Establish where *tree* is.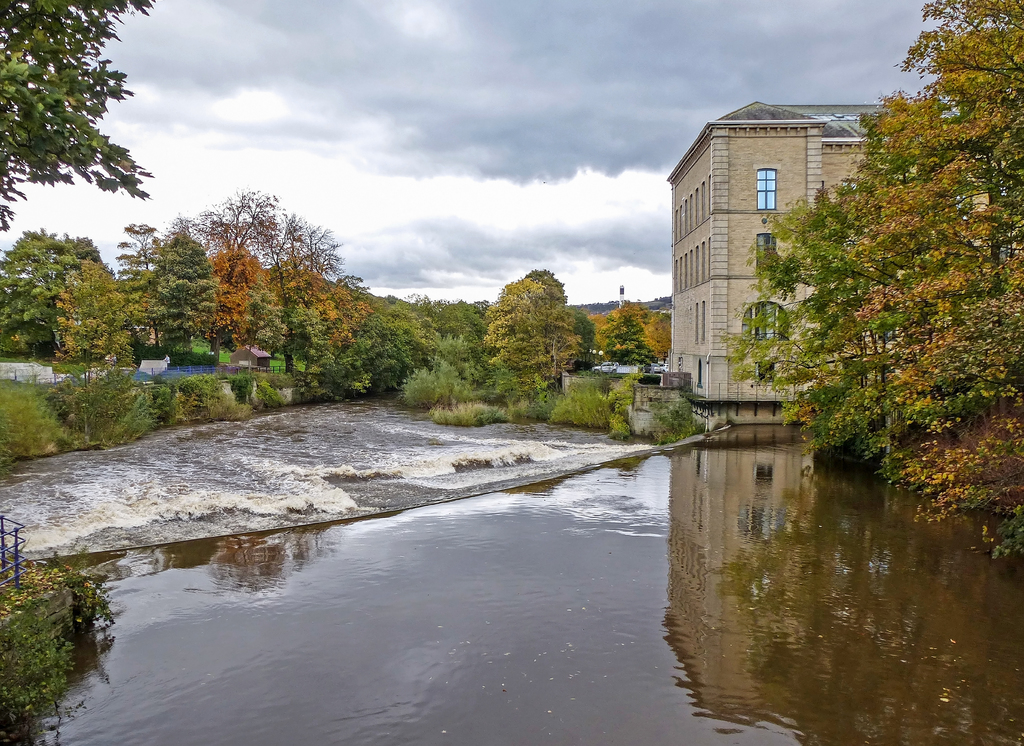
Established at <bbox>188, 187, 283, 369</bbox>.
